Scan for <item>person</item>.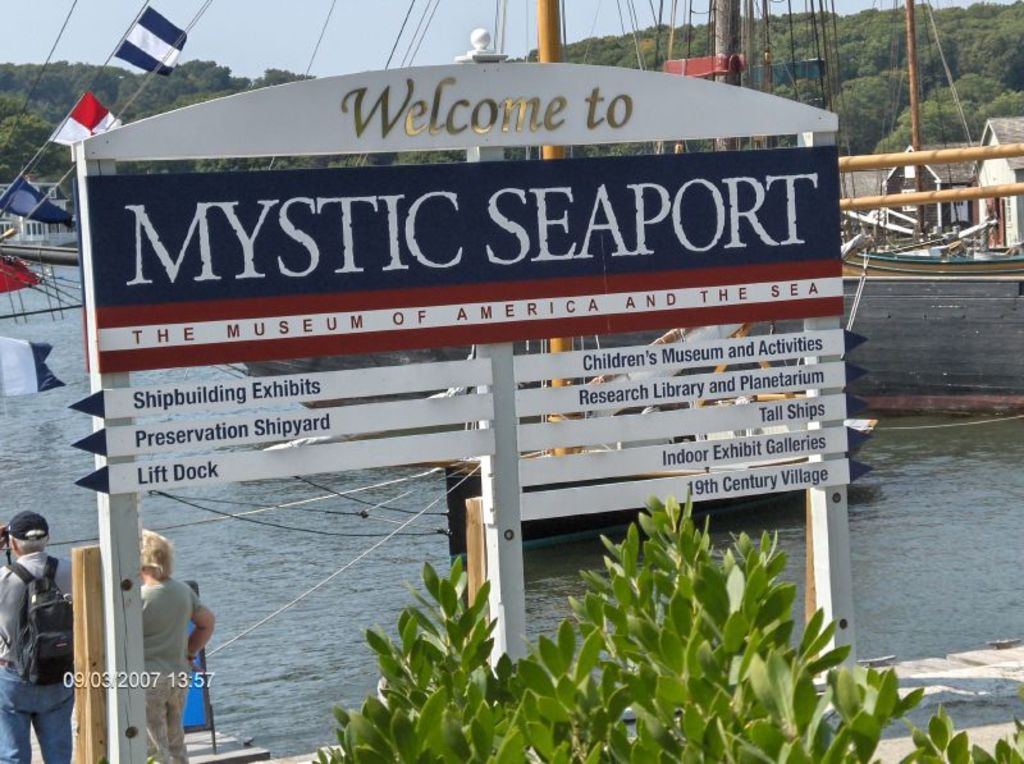
Scan result: 119, 525, 205, 740.
